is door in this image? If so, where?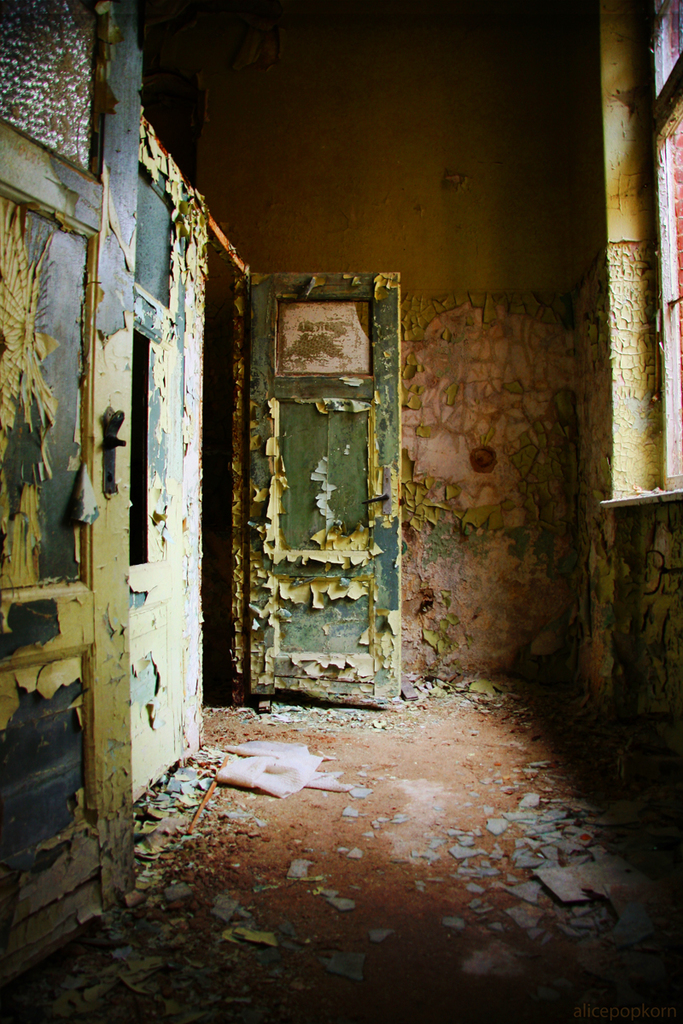
Yes, at bbox(238, 275, 405, 703).
